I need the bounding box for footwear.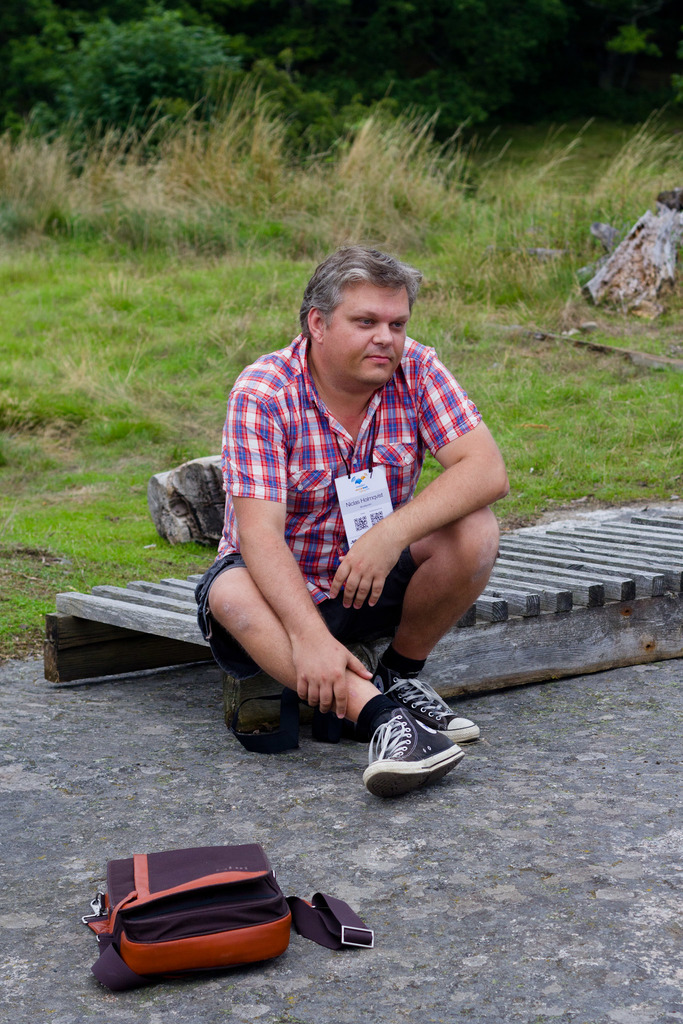
Here it is: <box>382,669,483,746</box>.
